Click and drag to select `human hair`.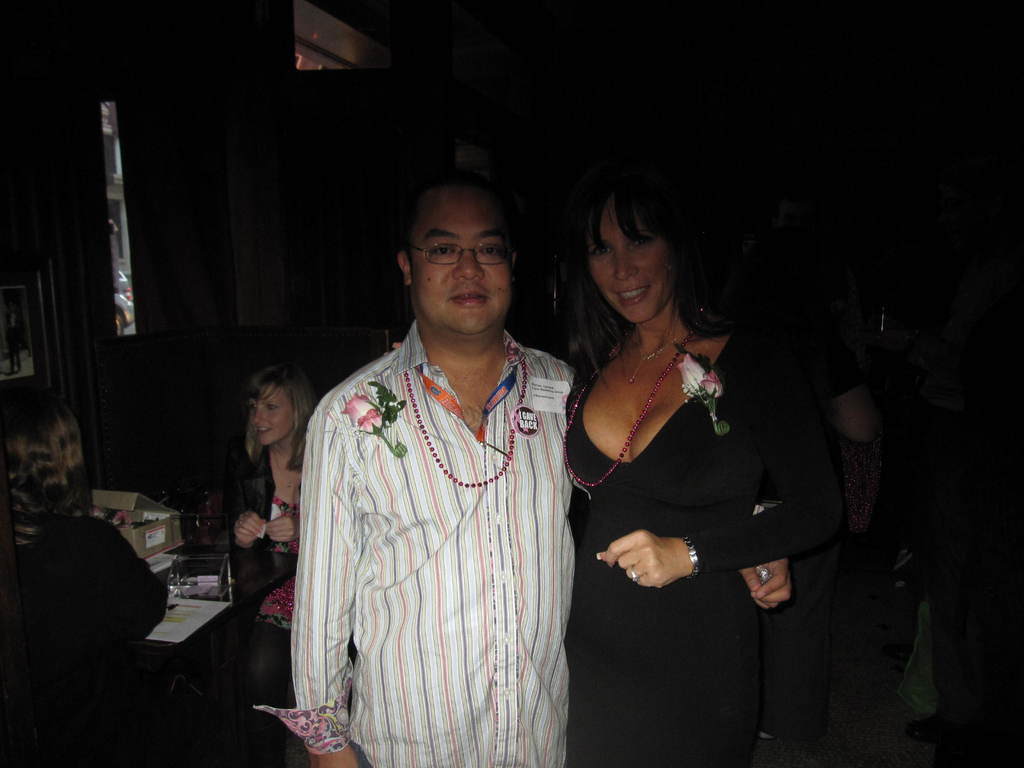
Selection: bbox=(239, 358, 318, 481).
